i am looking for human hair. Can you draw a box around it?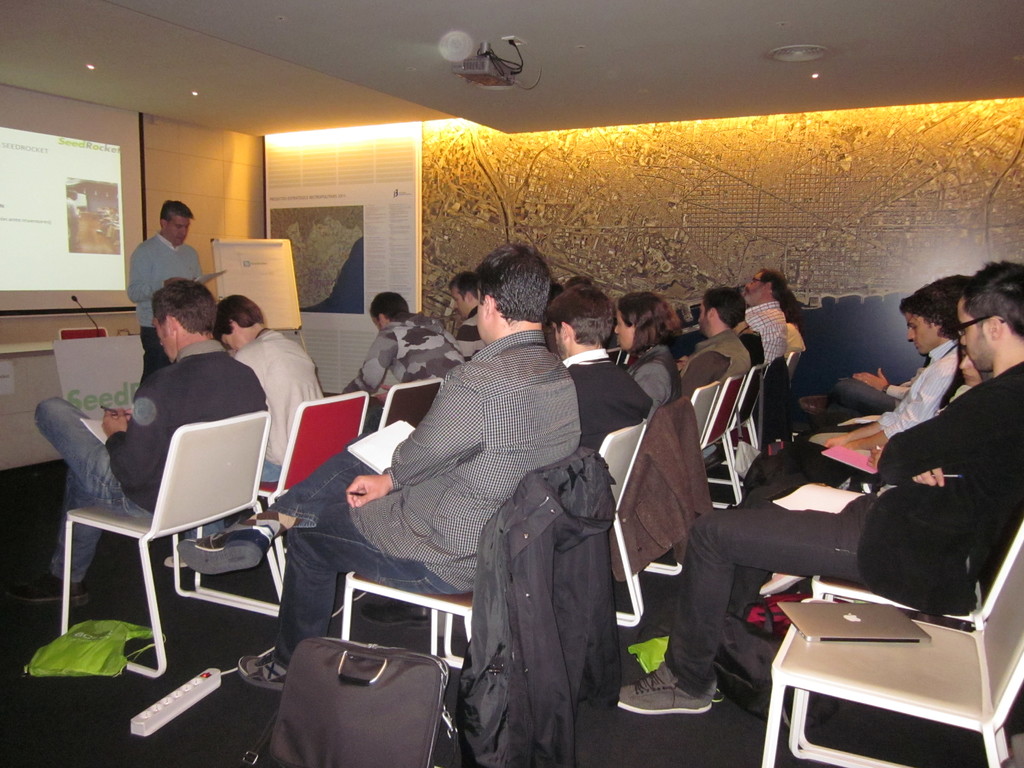
Sure, the bounding box is bbox(547, 283, 618, 349).
